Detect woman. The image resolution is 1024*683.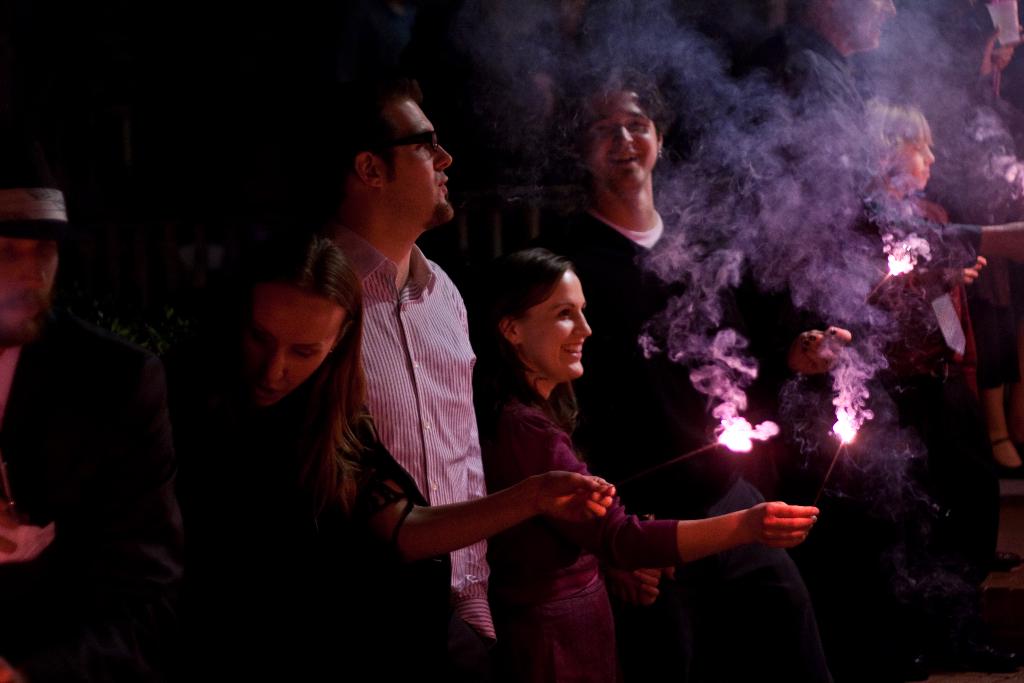
238:237:622:570.
